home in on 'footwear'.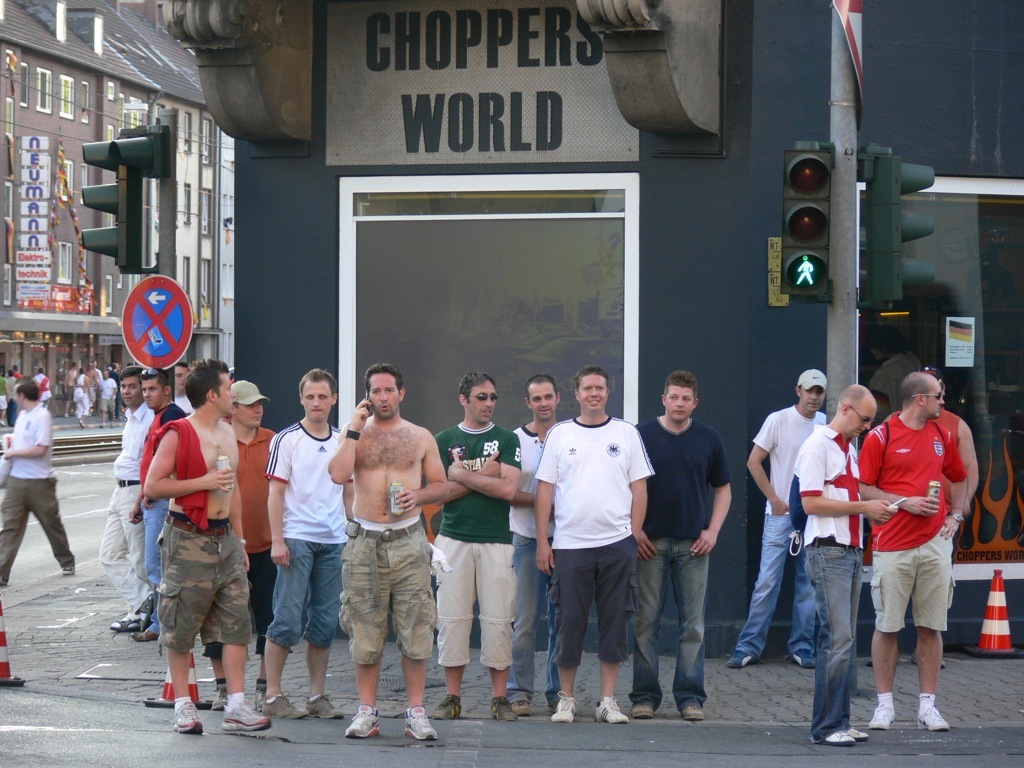
Homed in at Rect(428, 691, 464, 717).
